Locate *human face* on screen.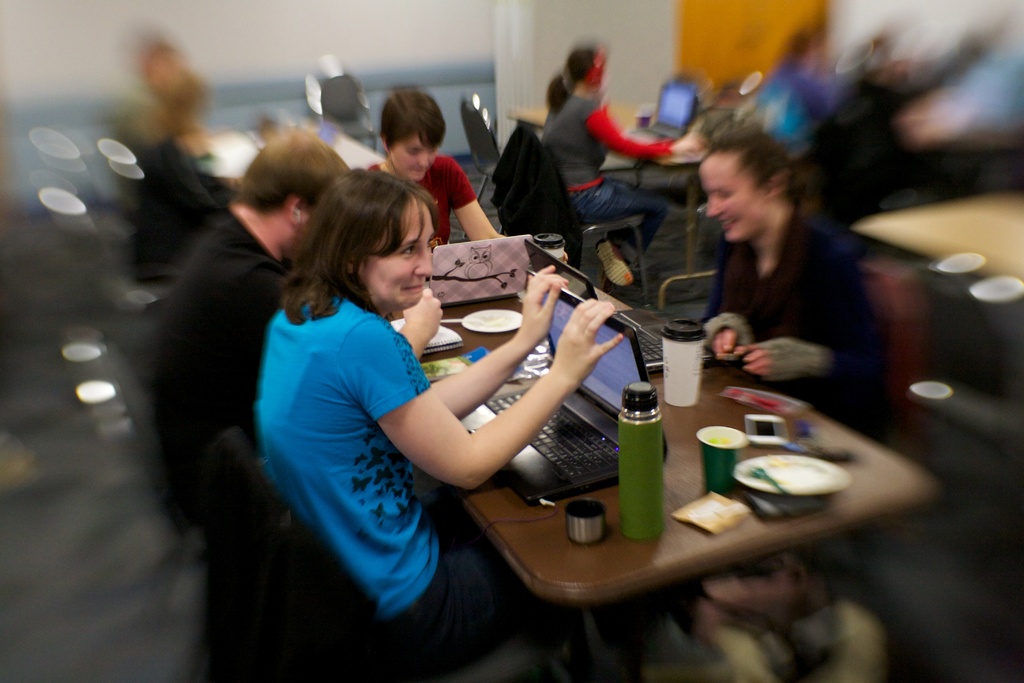
On screen at 394:133:441:181.
